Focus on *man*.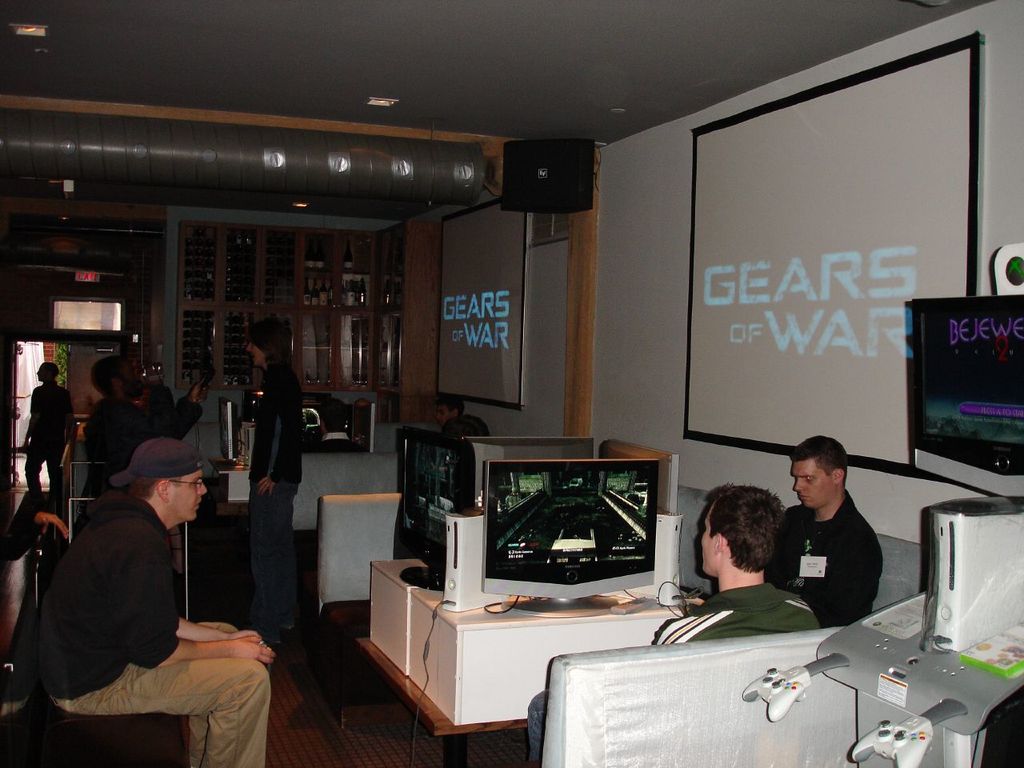
Focused at region(34, 438, 275, 767).
